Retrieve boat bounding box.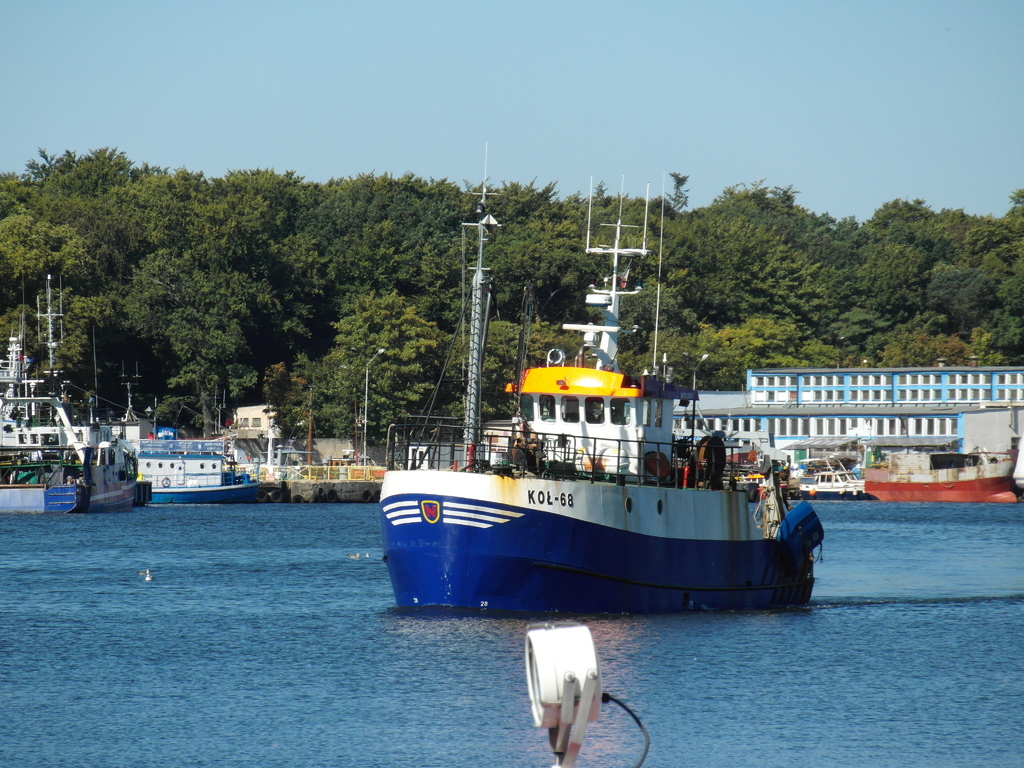
Bounding box: [x1=118, y1=381, x2=270, y2=504].
